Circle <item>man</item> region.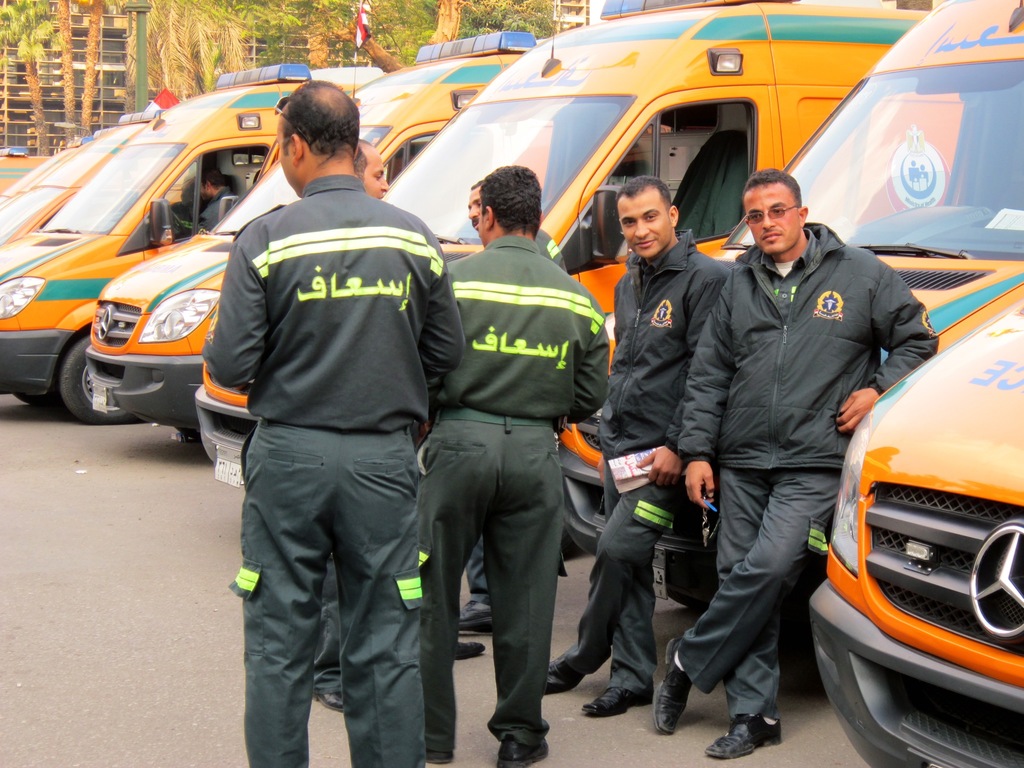
Region: [538,174,726,725].
